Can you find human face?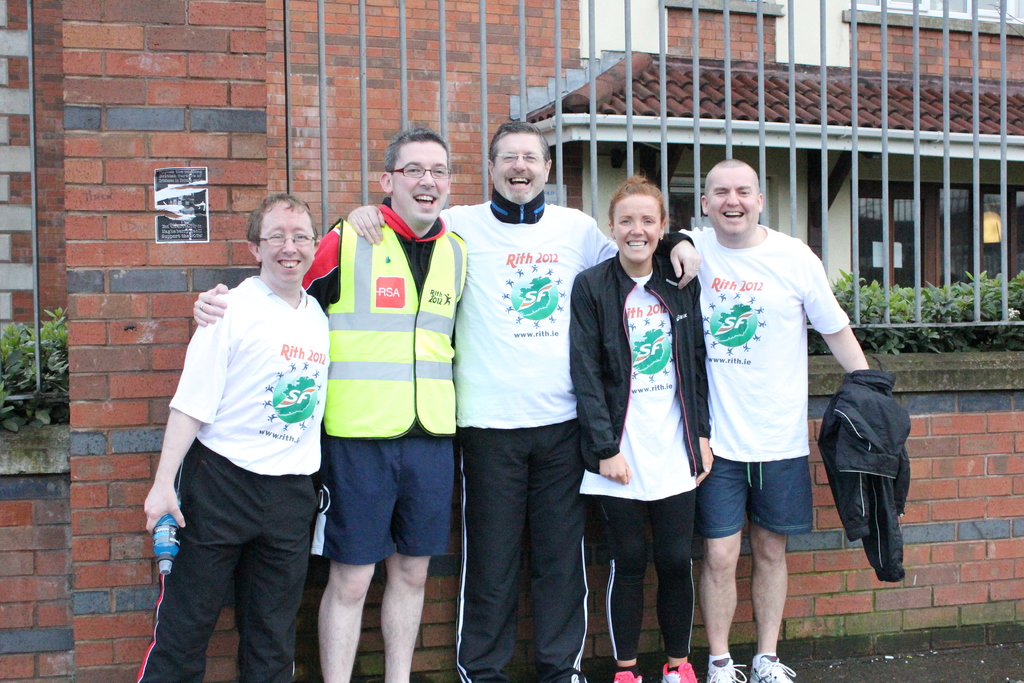
Yes, bounding box: box(392, 142, 454, 224).
